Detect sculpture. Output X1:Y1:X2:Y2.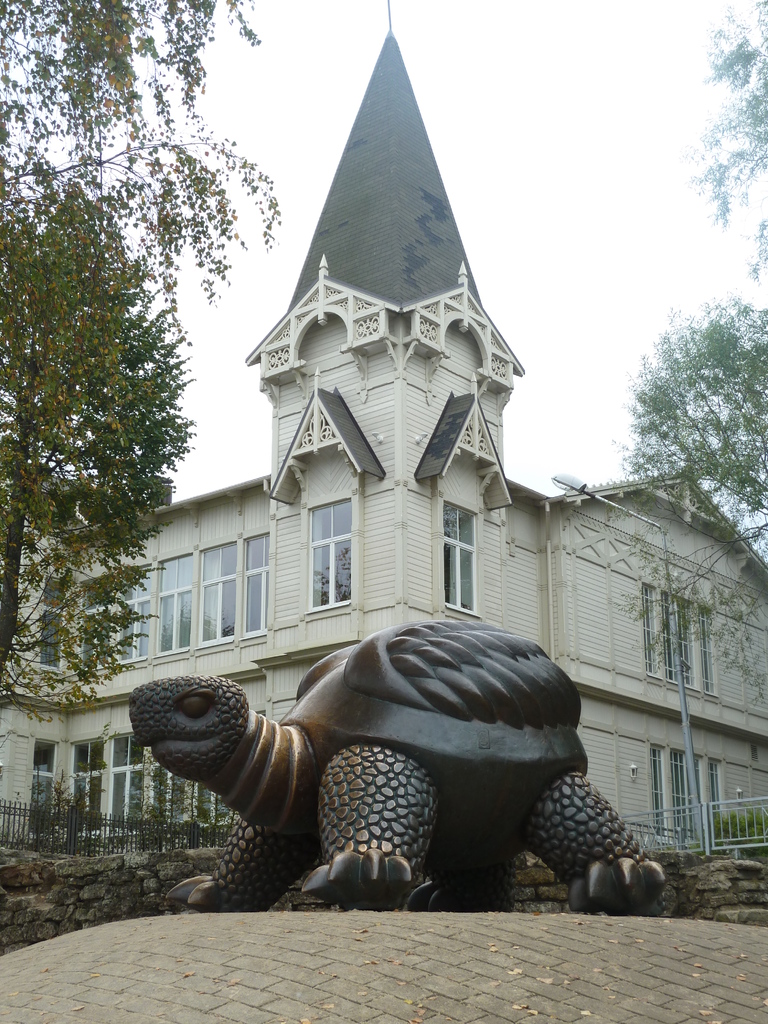
145:612:671:915.
